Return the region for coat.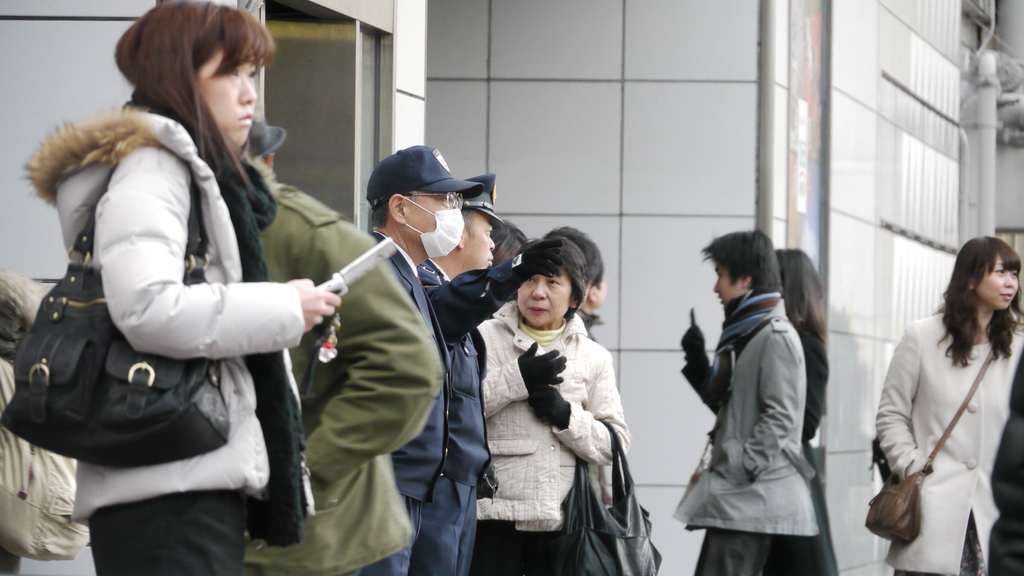
<region>240, 175, 440, 575</region>.
